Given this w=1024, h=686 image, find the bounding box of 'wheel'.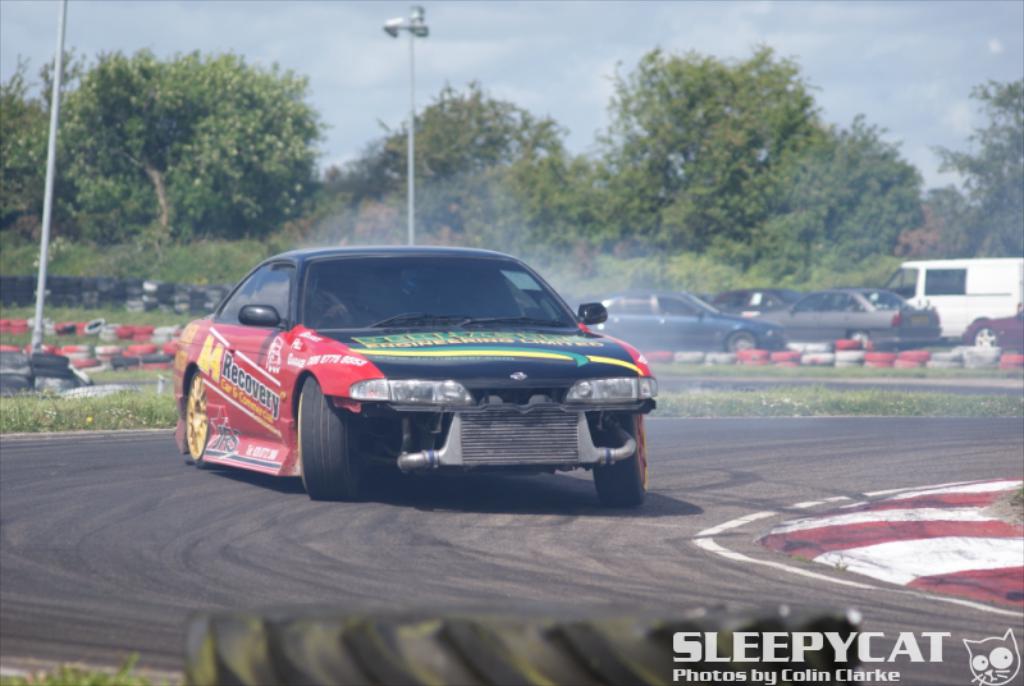
Rect(844, 328, 869, 348).
